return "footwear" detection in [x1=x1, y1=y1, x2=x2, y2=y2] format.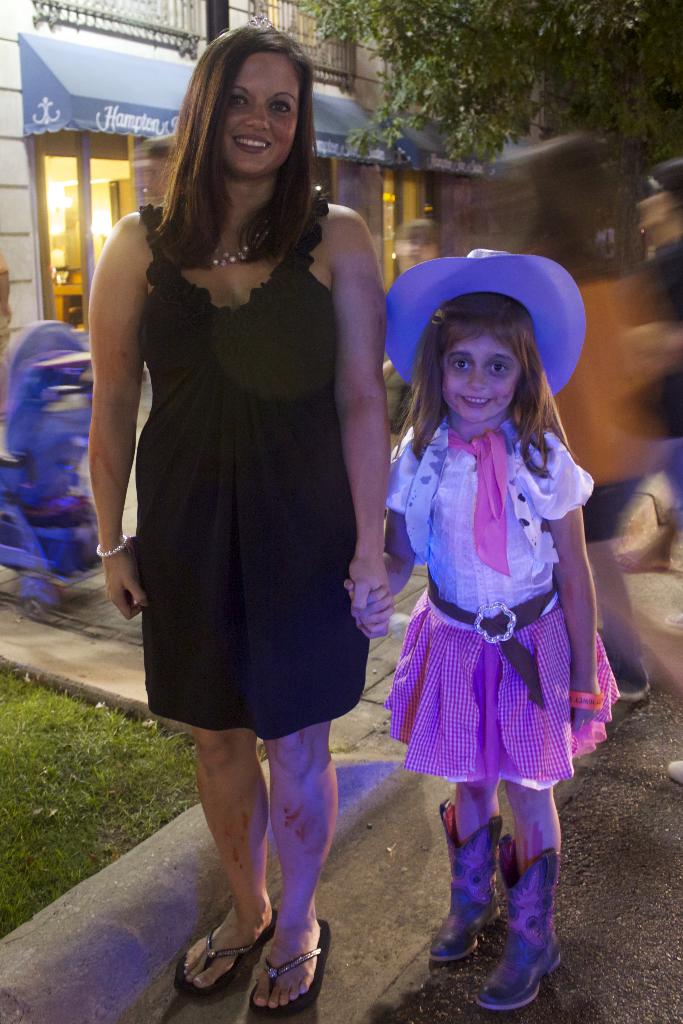
[x1=243, y1=924, x2=334, y2=1022].
